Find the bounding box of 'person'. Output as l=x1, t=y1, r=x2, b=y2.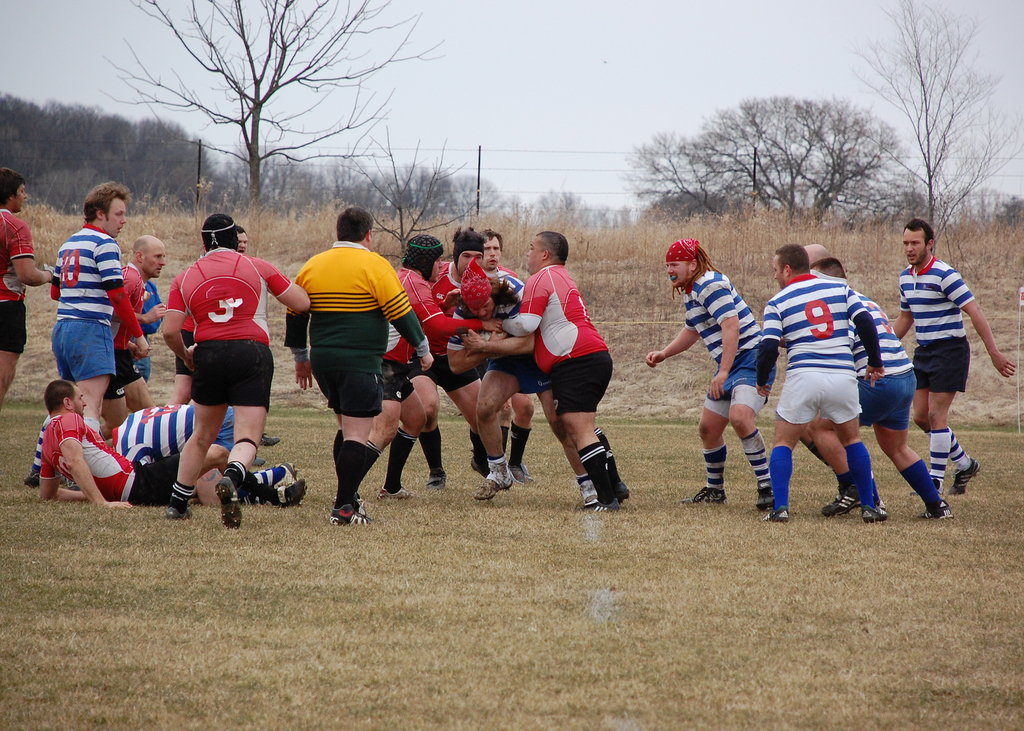
l=468, t=255, r=605, b=515.
